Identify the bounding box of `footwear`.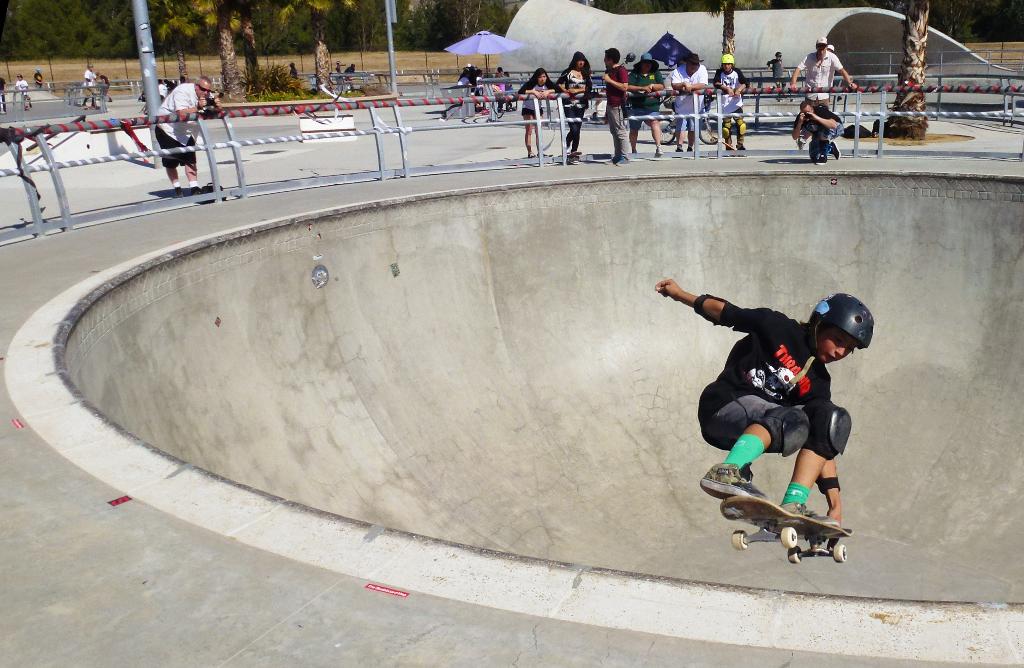
700, 462, 768, 505.
